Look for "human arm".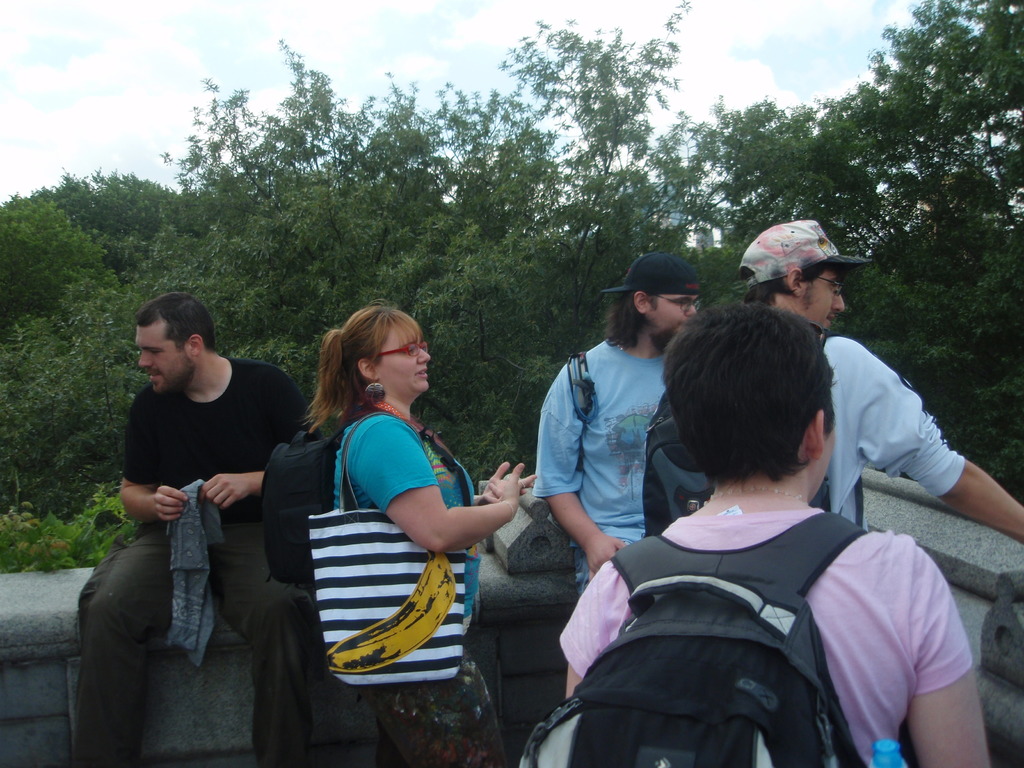
Found: (x1=117, y1=397, x2=188, y2=526).
